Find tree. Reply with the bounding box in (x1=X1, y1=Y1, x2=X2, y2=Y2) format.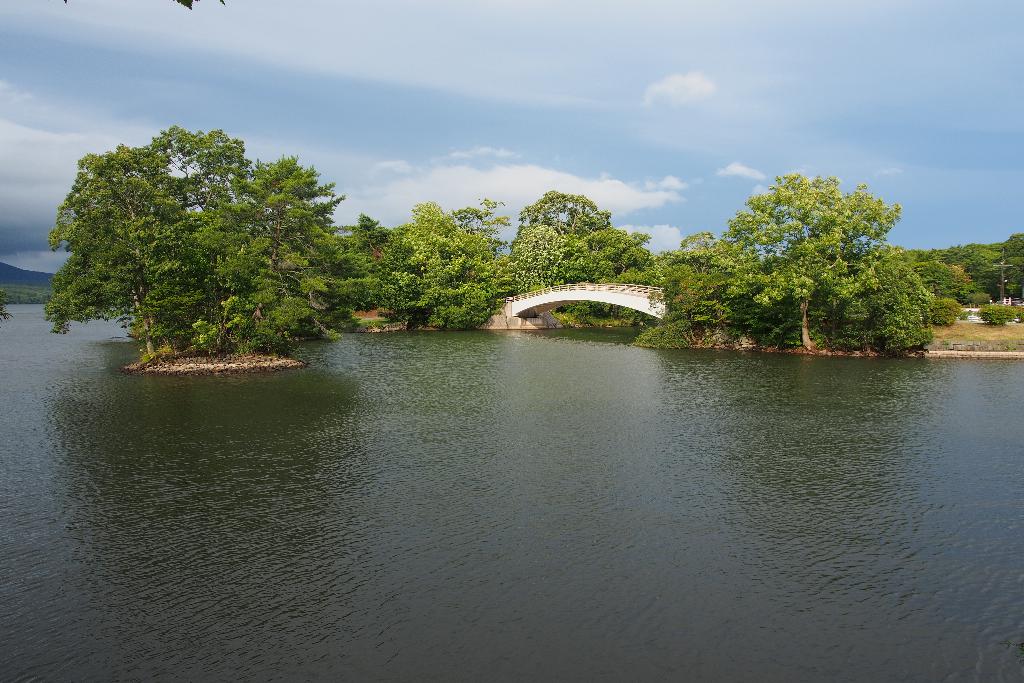
(x1=341, y1=213, x2=409, y2=324).
